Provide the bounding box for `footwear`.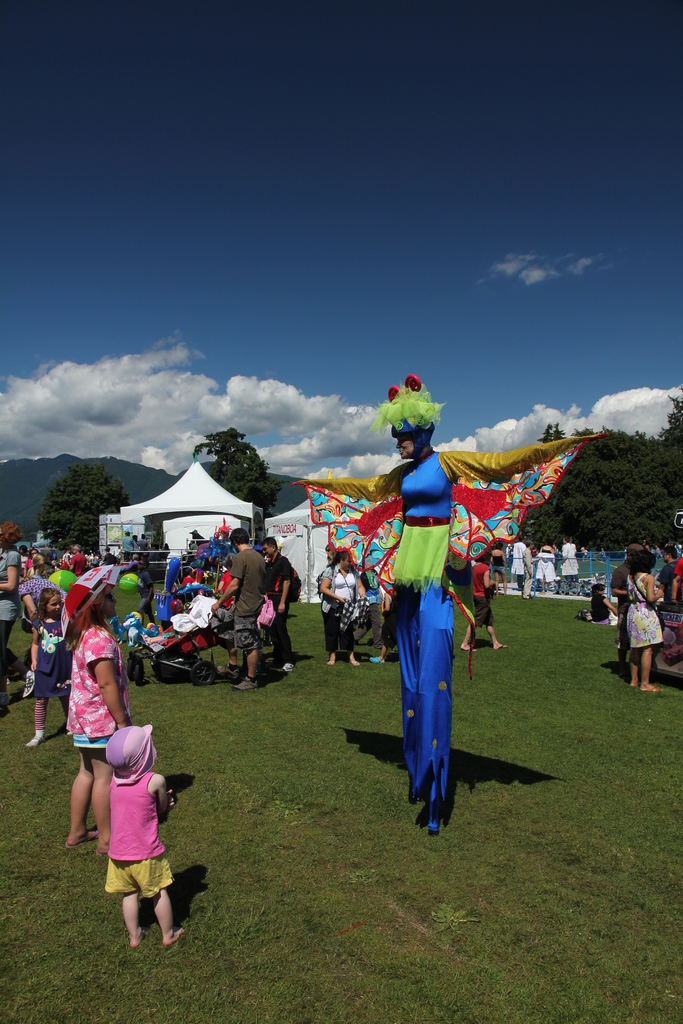
<box>224,664,239,679</box>.
